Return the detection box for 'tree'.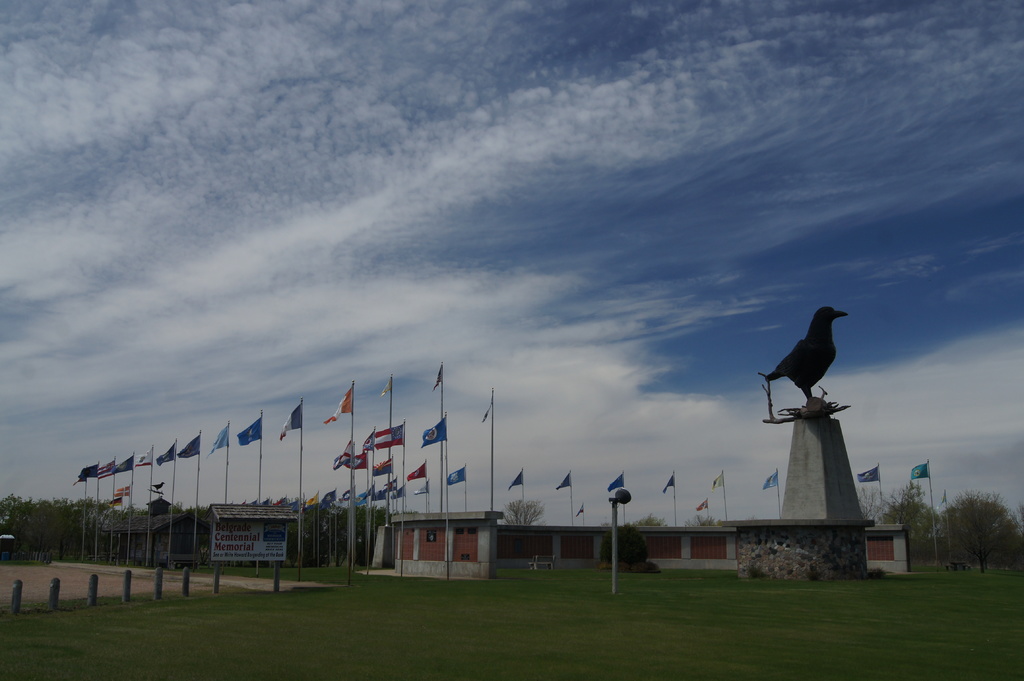
detection(678, 508, 715, 532).
